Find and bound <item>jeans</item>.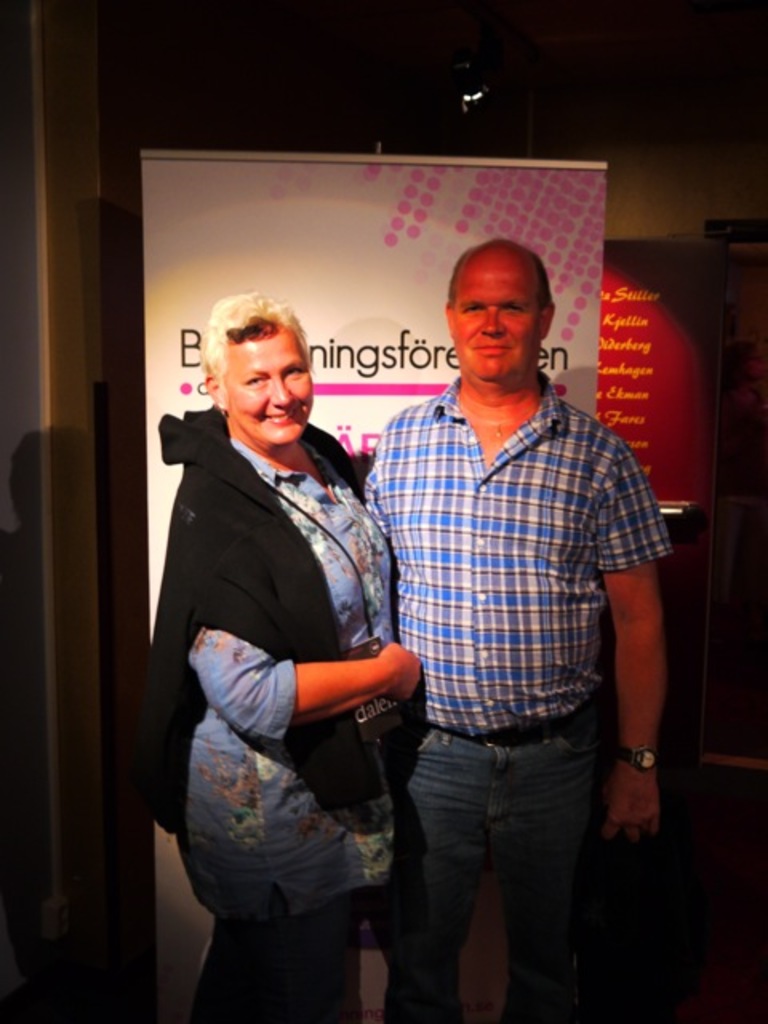
Bound: (x1=389, y1=701, x2=610, y2=1018).
